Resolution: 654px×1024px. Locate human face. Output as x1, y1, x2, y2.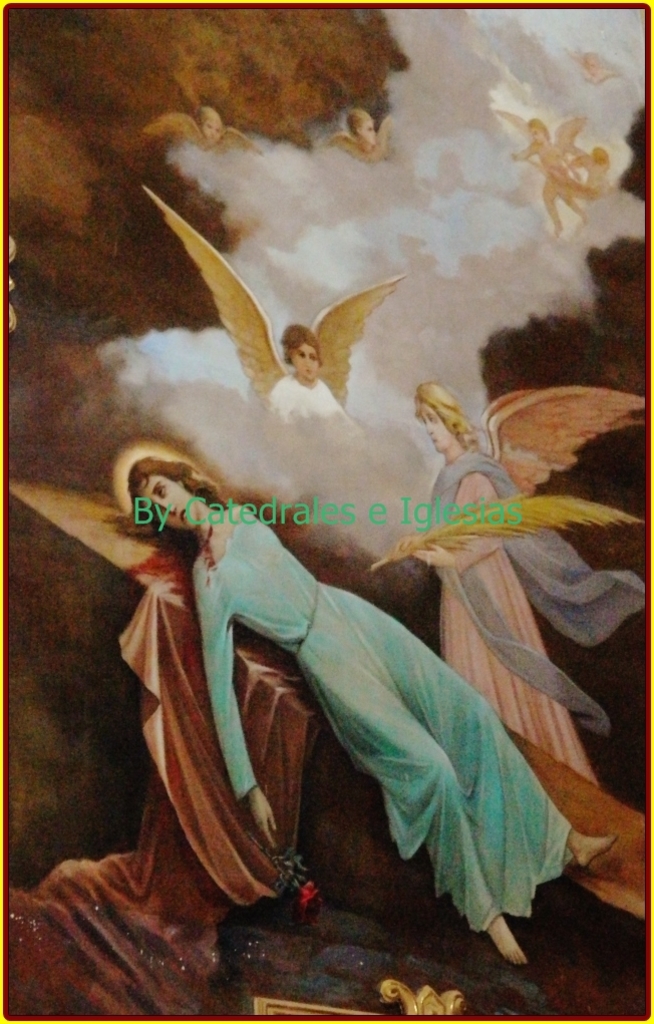
136, 477, 195, 519.
